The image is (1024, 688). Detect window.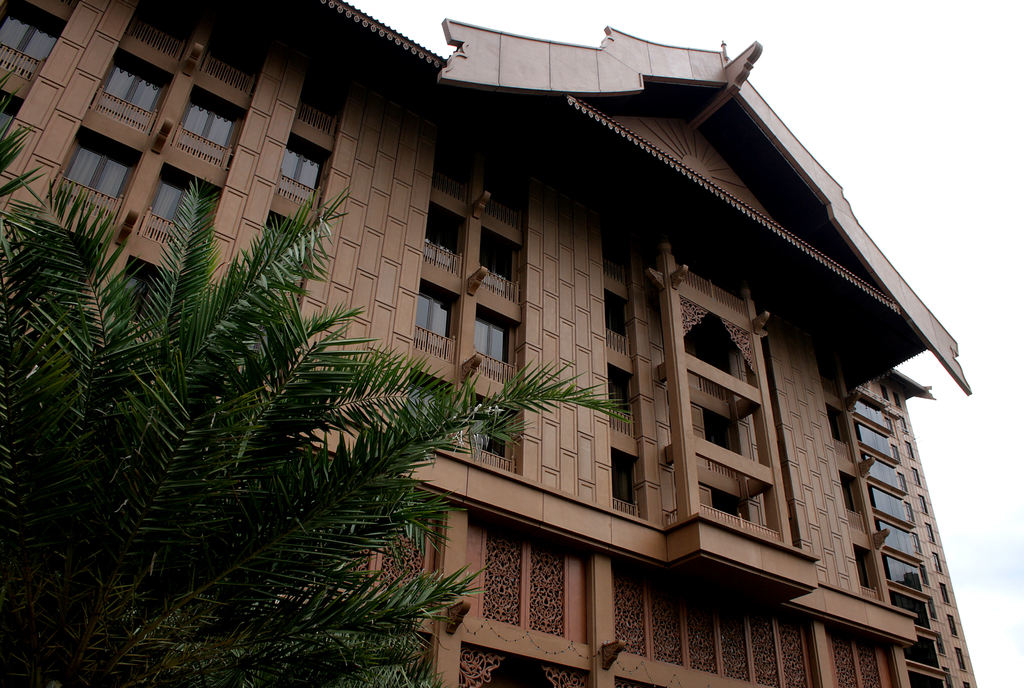
Detection: box=[454, 647, 591, 687].
